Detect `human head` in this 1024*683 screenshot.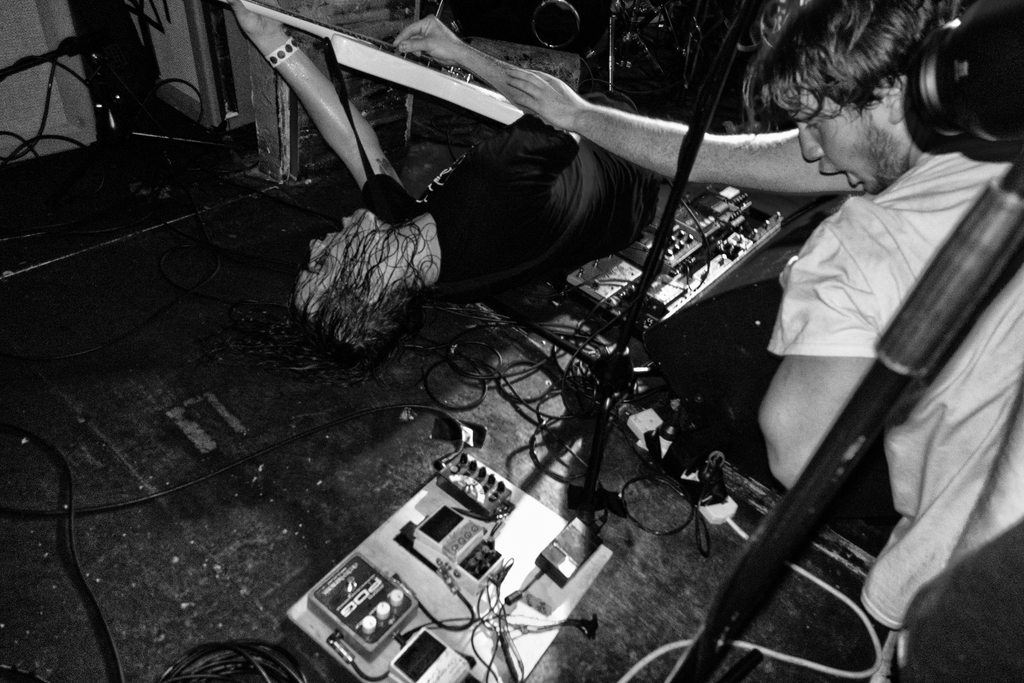
Detection: crop(281, 205, 444, 356).
